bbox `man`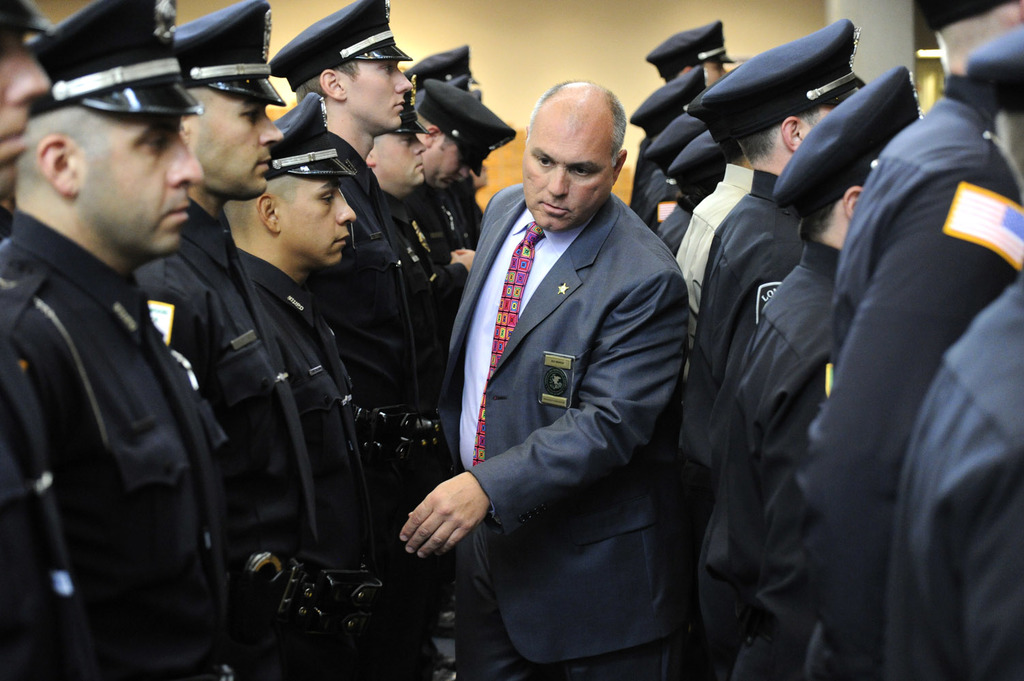
crop(400, 79, 503, 645)
